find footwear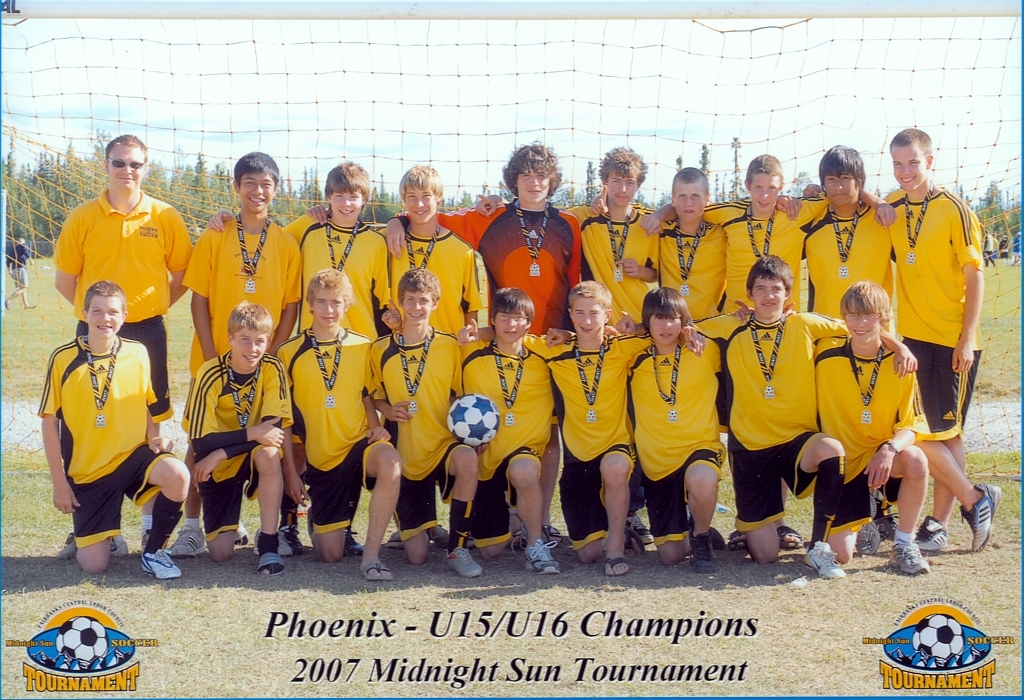
x1=801 y1=538 x2=844 y2=581
